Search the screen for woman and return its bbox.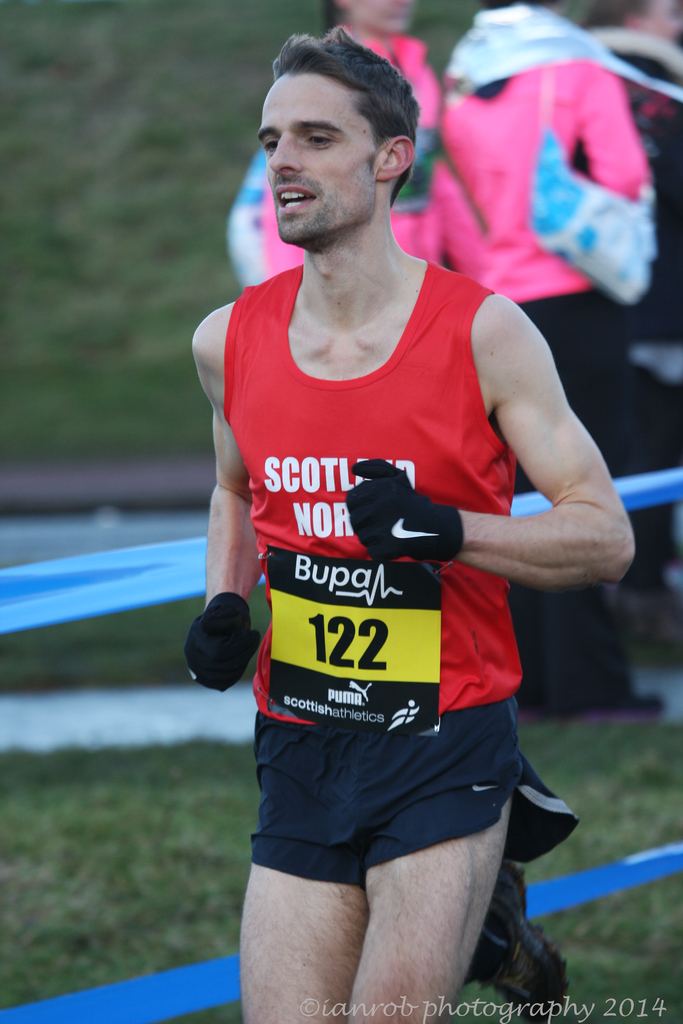
Found: 222 1 509 288.
